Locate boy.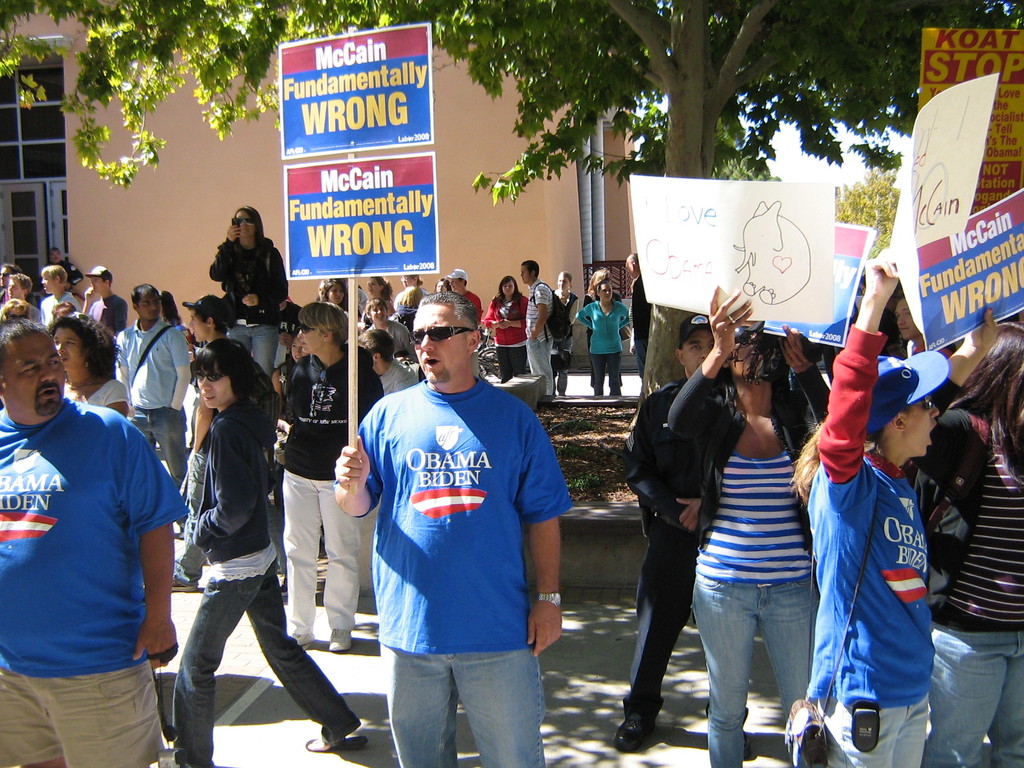
Bounding box: detection(8, 273, 40, 323).
